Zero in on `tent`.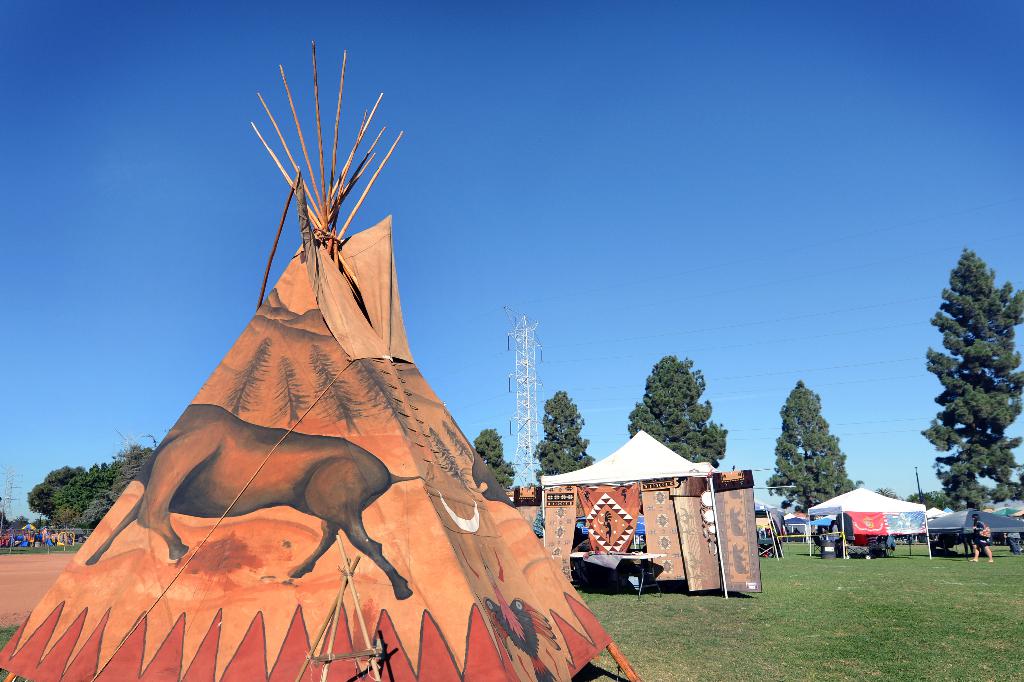
Zeroed in: [523,422,744,606].
